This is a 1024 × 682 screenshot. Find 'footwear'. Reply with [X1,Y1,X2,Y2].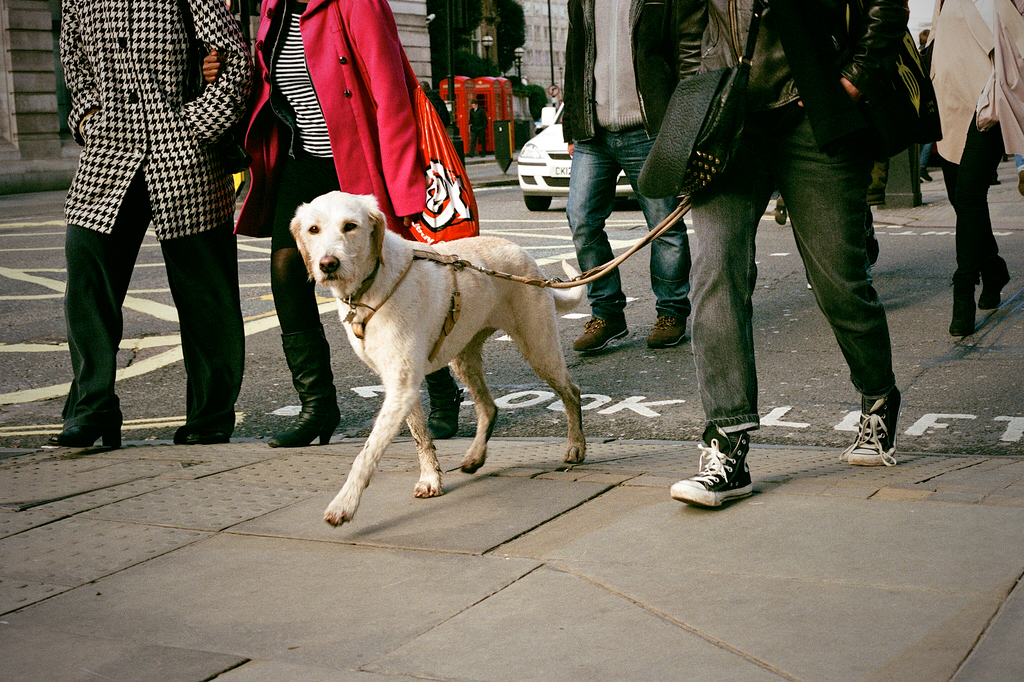
[948,282,976,336].
